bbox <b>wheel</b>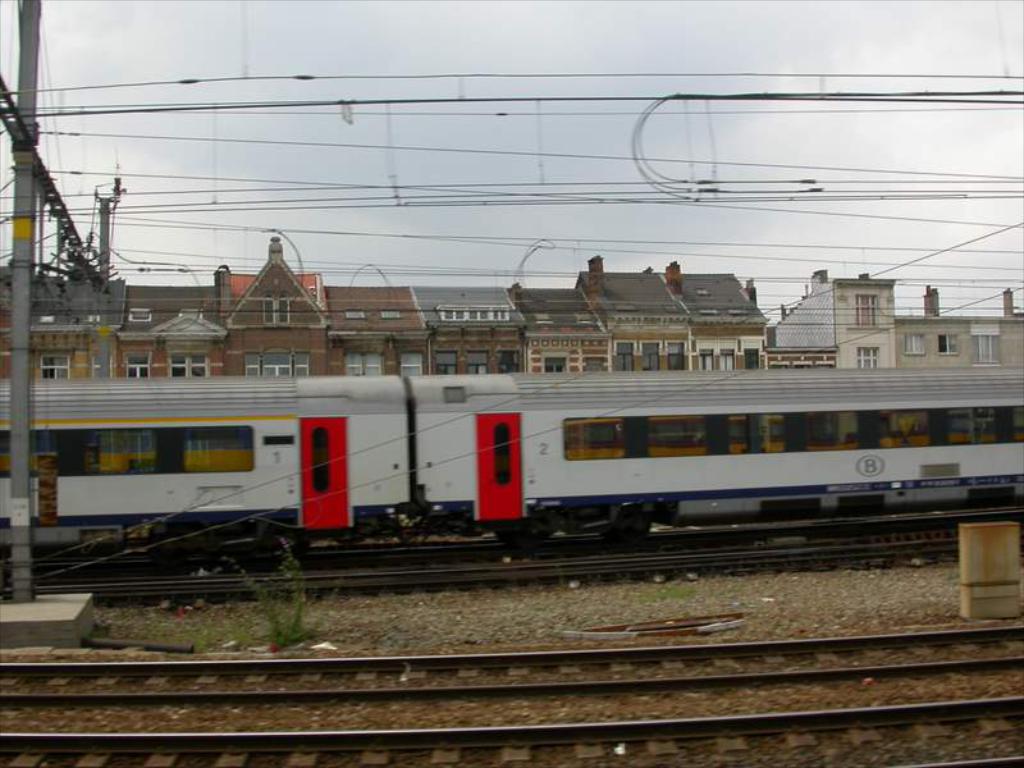
detection(595, 503, 649, 535)
